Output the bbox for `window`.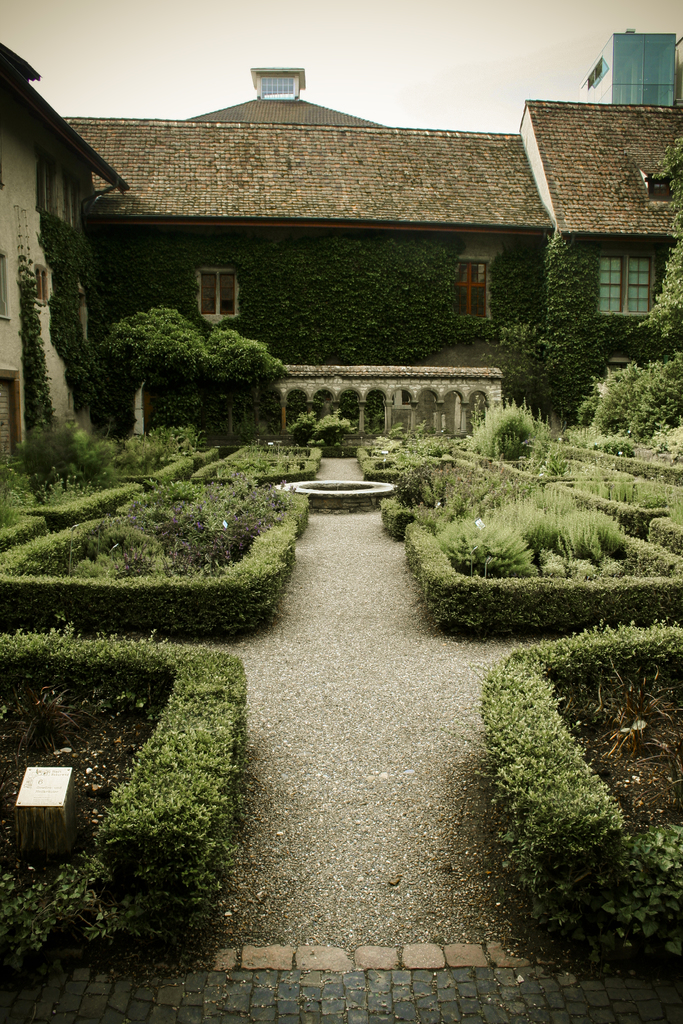
0/368/24/468.
